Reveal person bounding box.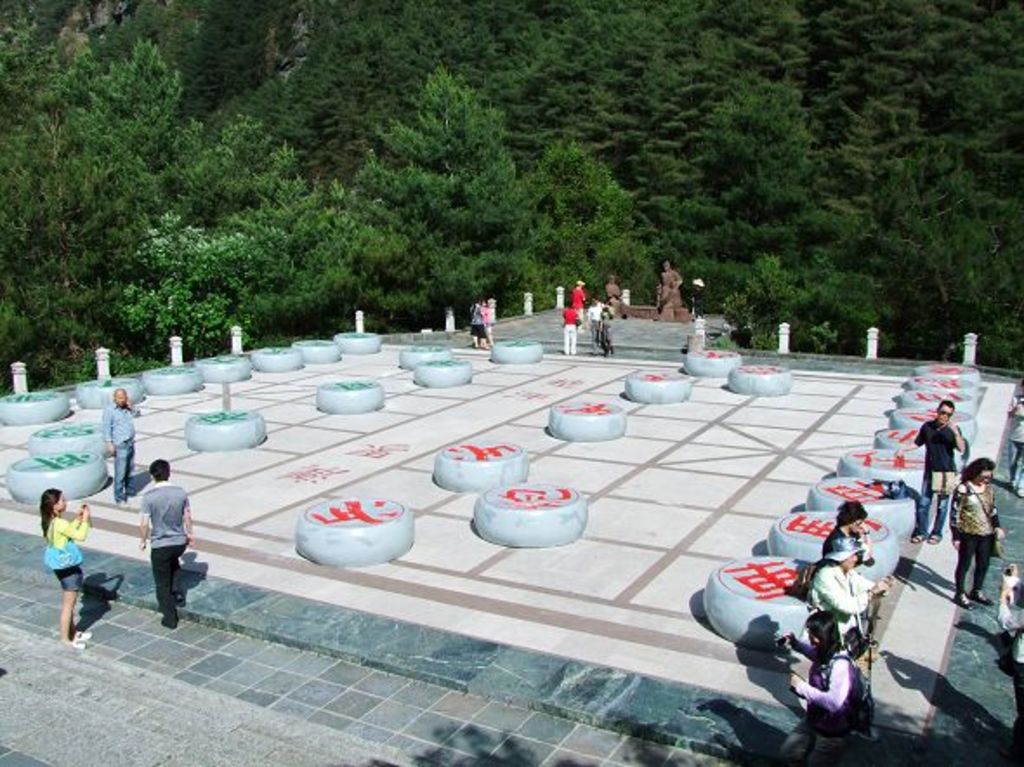
Revealed: bbox=[559, 300, 583, 354].
